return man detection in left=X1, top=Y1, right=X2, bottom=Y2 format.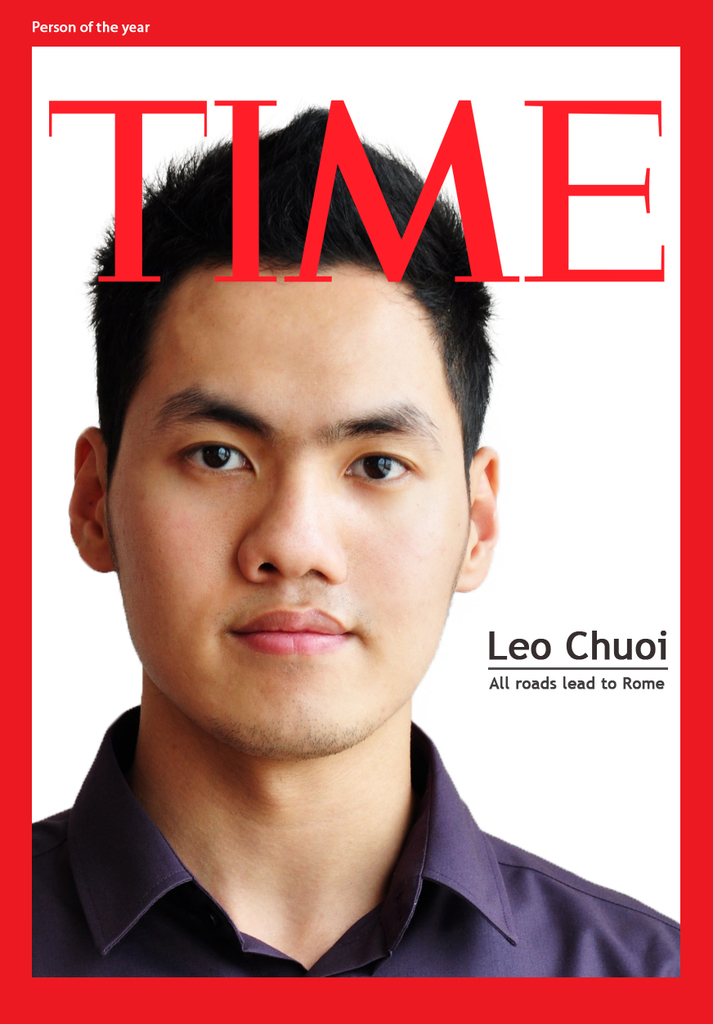
left=8, top=191, right=688, bottom=976.
